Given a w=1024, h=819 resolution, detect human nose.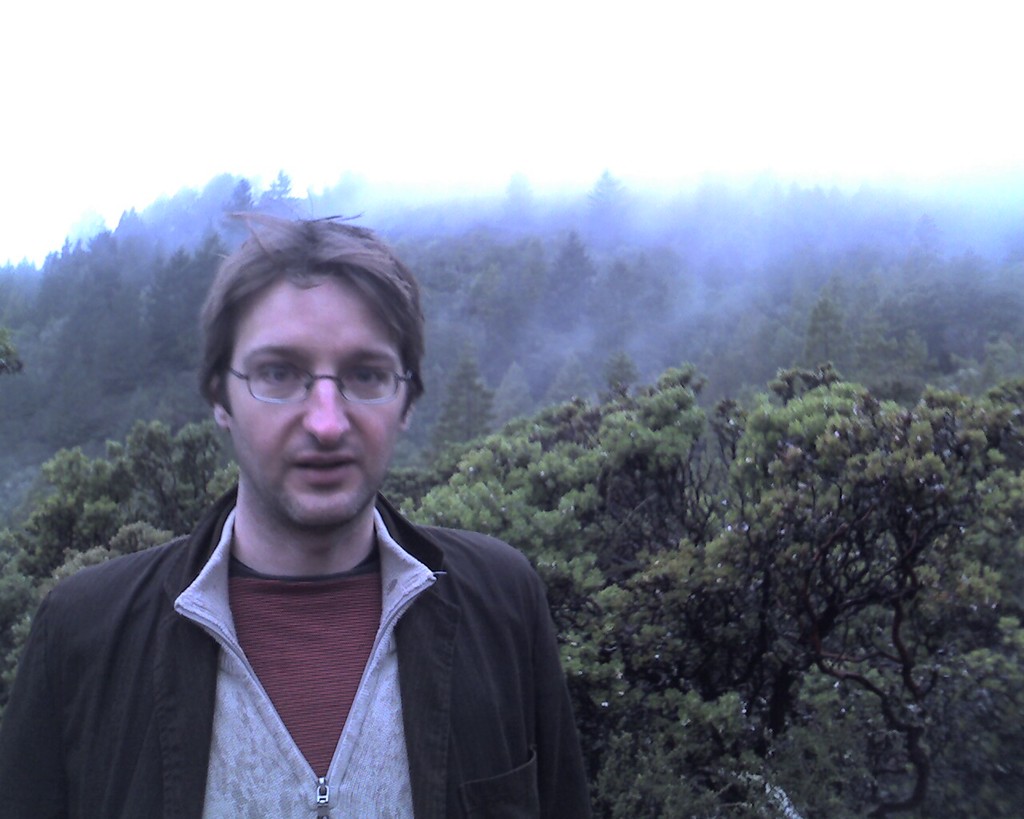
detection(302, 374, 358, 450).
